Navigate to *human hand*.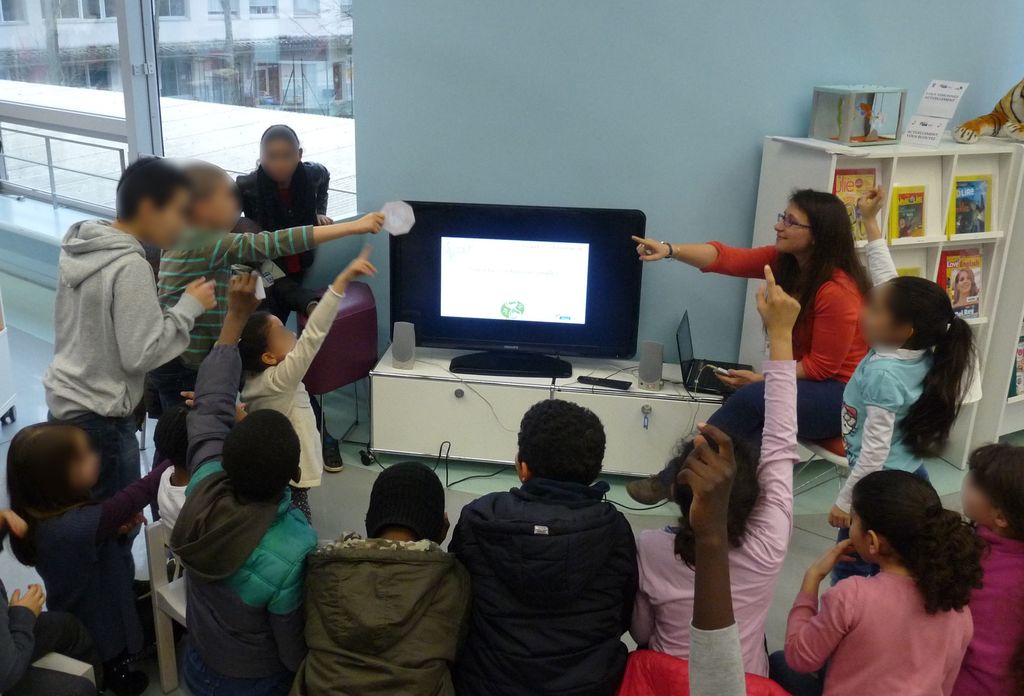
Navigation target: rect(6, 583, 47, 621).
